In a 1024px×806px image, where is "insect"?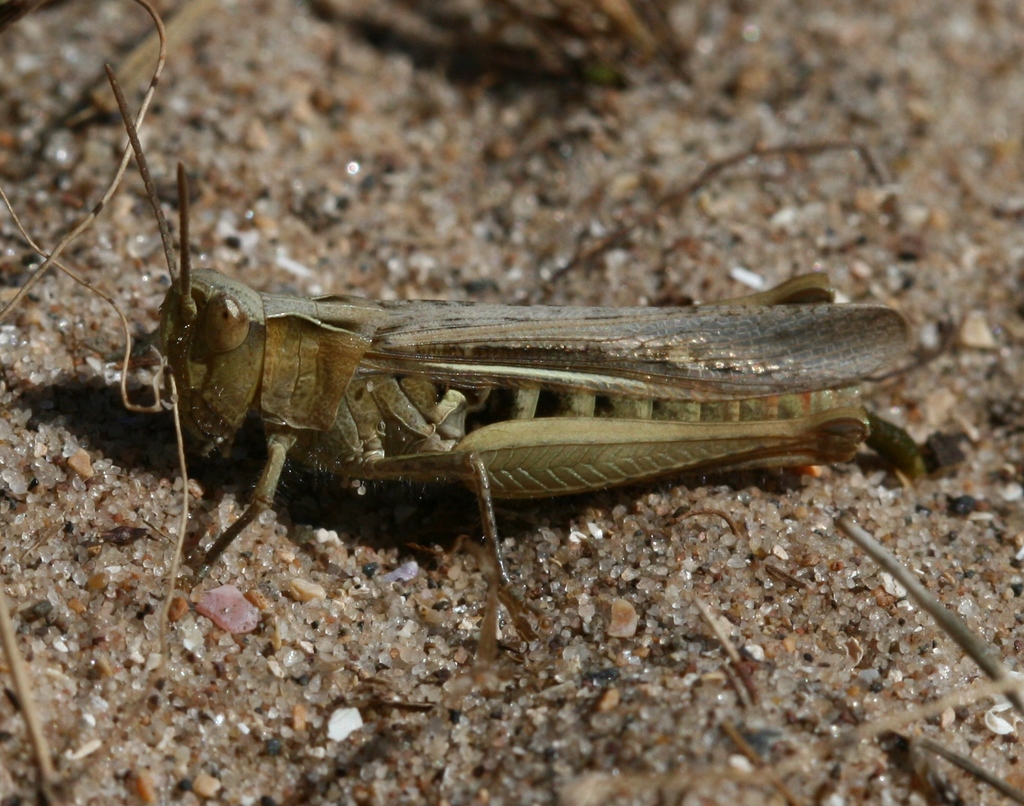
[left=107, top=65, right=917, bottom=634].
